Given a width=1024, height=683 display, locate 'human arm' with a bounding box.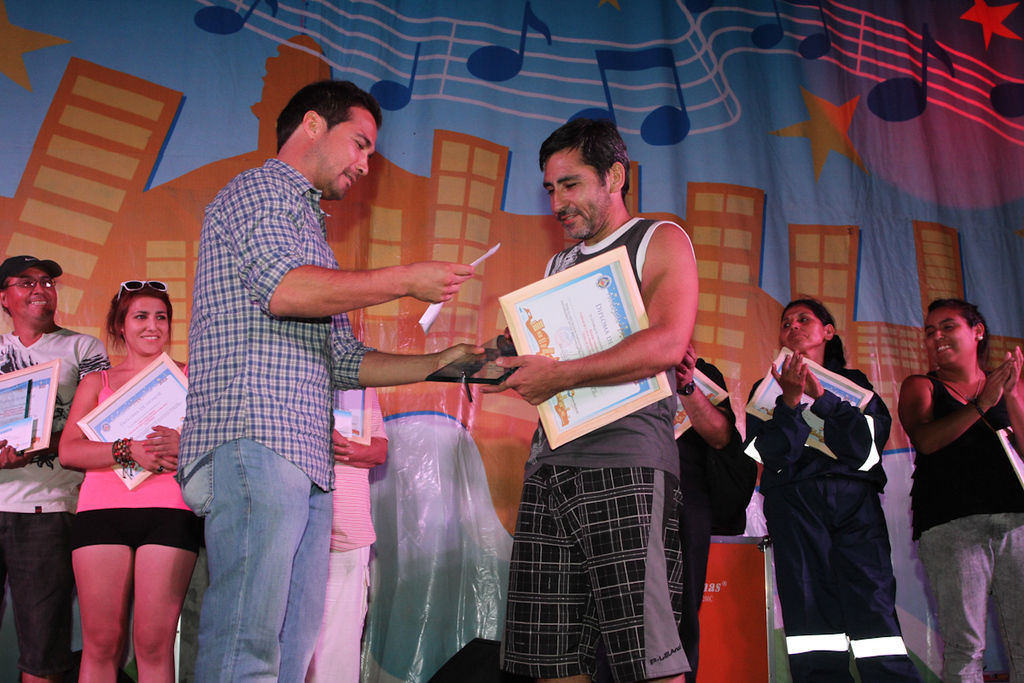
Located: left=474, top=325, right=515, bottom=402.
